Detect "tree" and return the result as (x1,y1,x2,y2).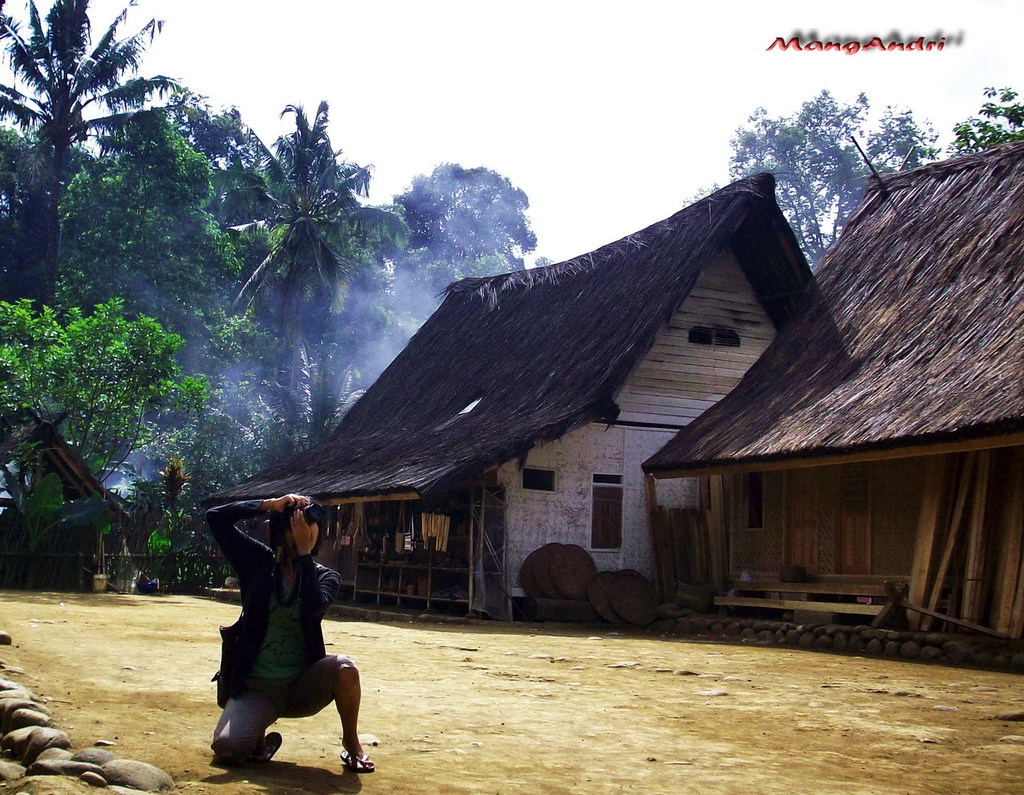
(940,81,1023,161).
